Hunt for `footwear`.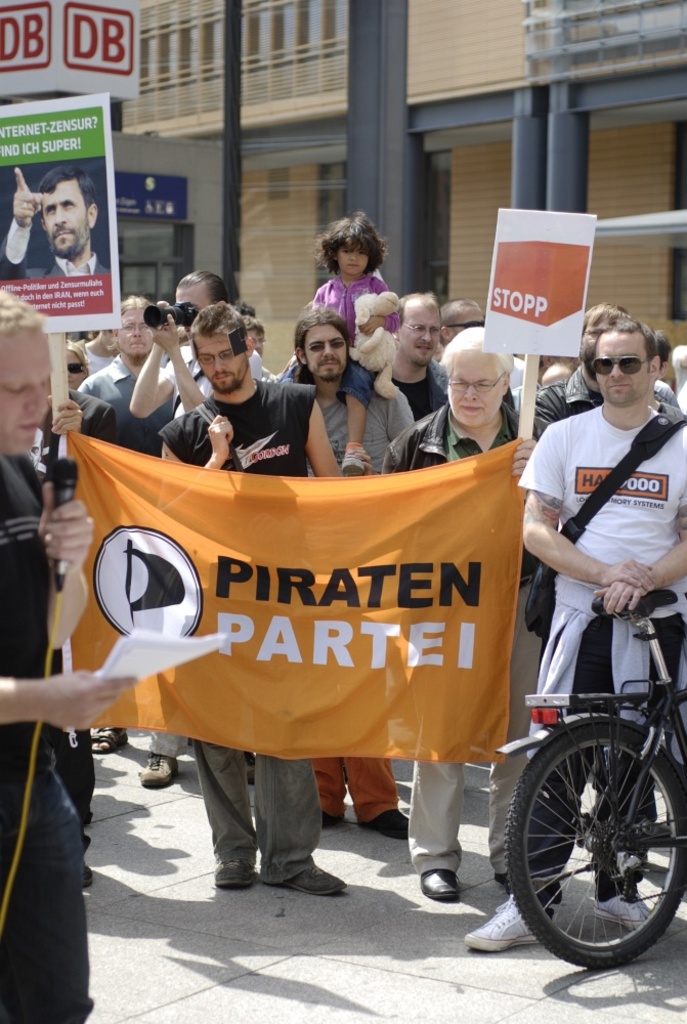
Hunted down at box=[321, 815, 339, 830].
